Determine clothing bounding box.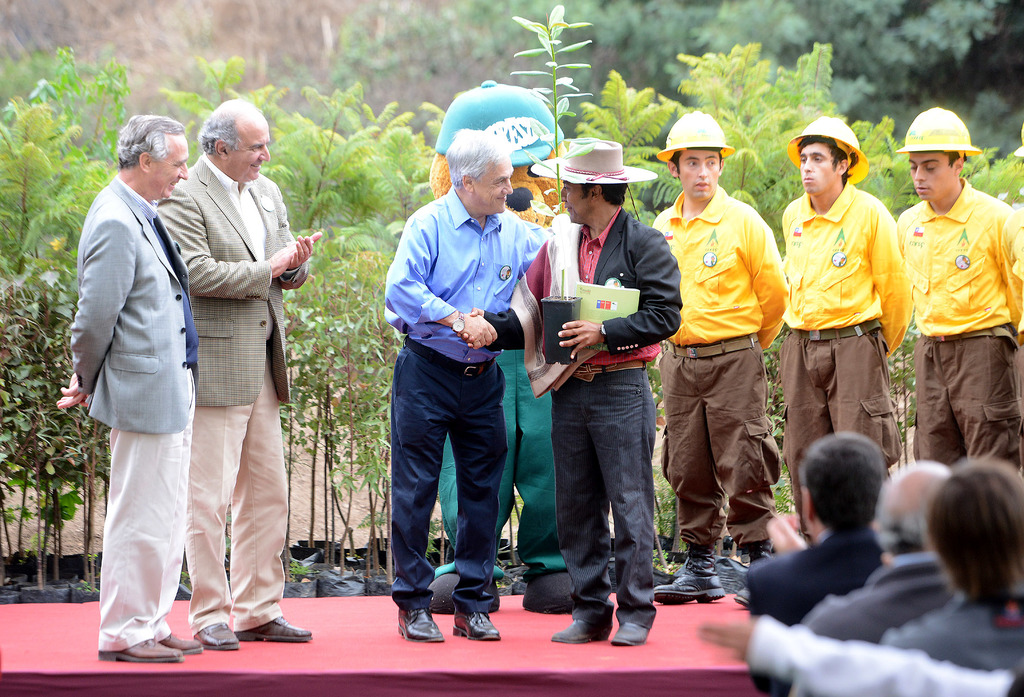
Determined: [left=744, top=609, right=1023, bottom=696].
